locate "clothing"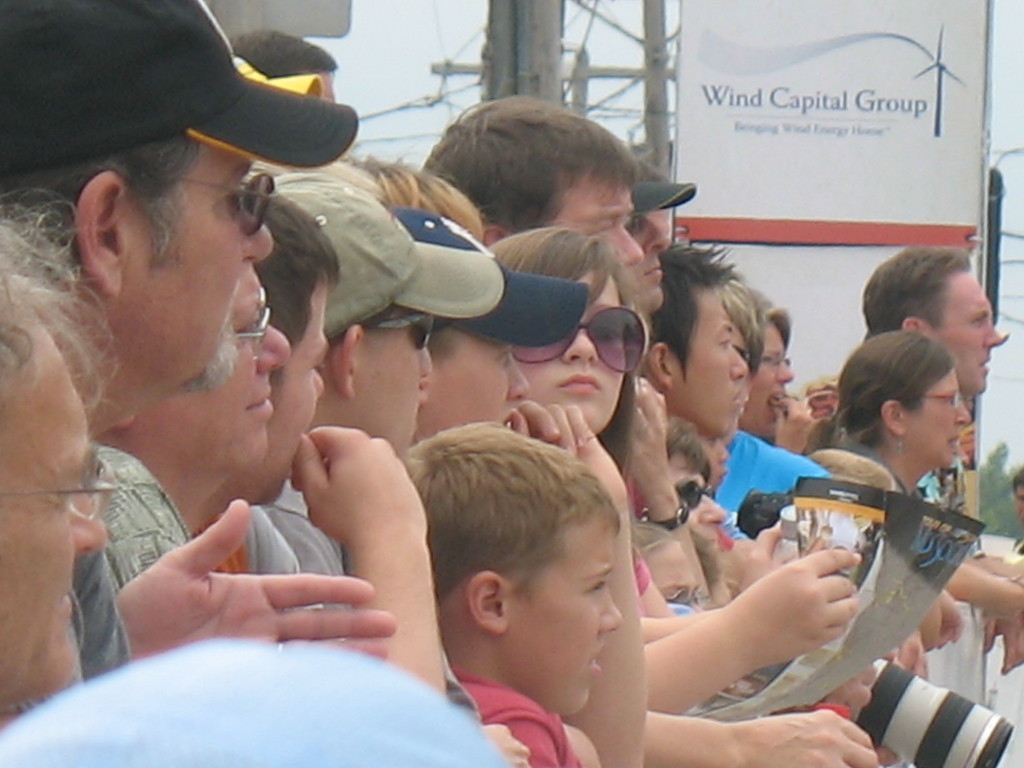
(618,535,649,606)
